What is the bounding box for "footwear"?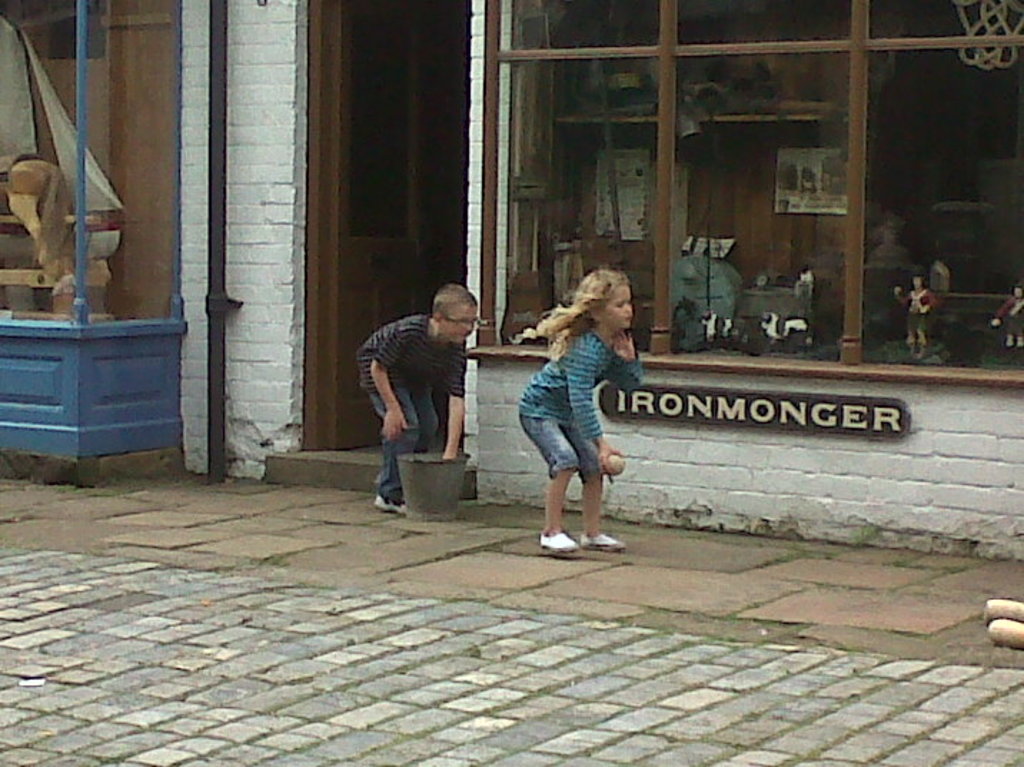
locate(378, 494, 408, 514).
